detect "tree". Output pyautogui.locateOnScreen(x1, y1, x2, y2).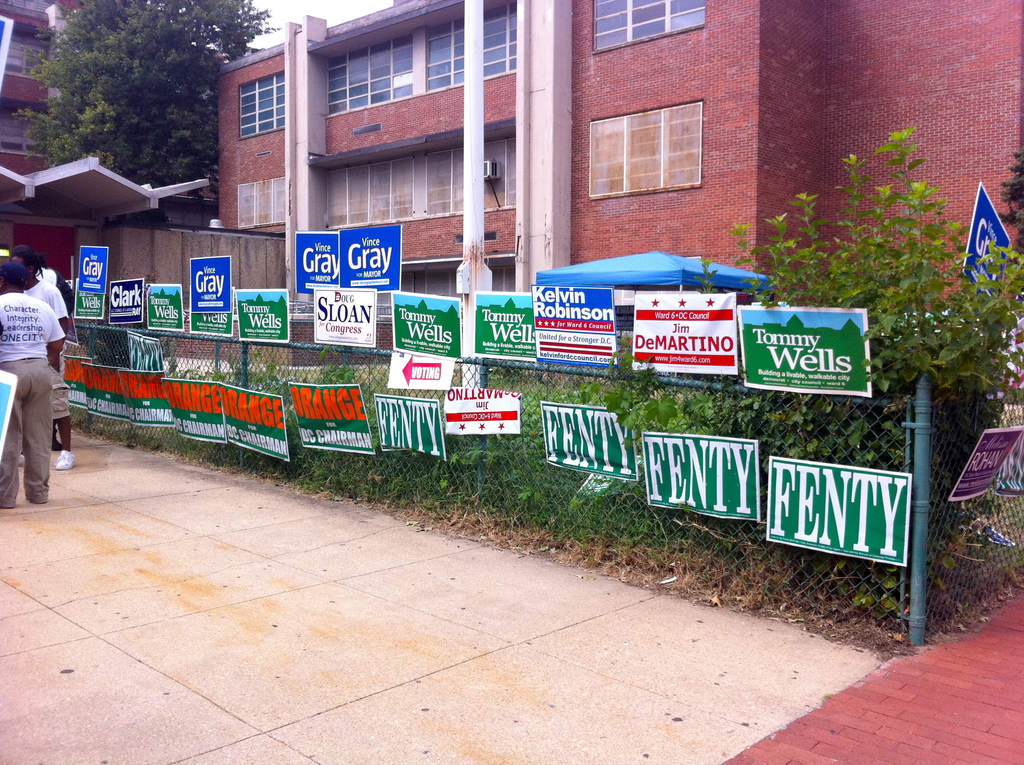
pyautogui.locateOnScreen(12, 0, 284, 227).
